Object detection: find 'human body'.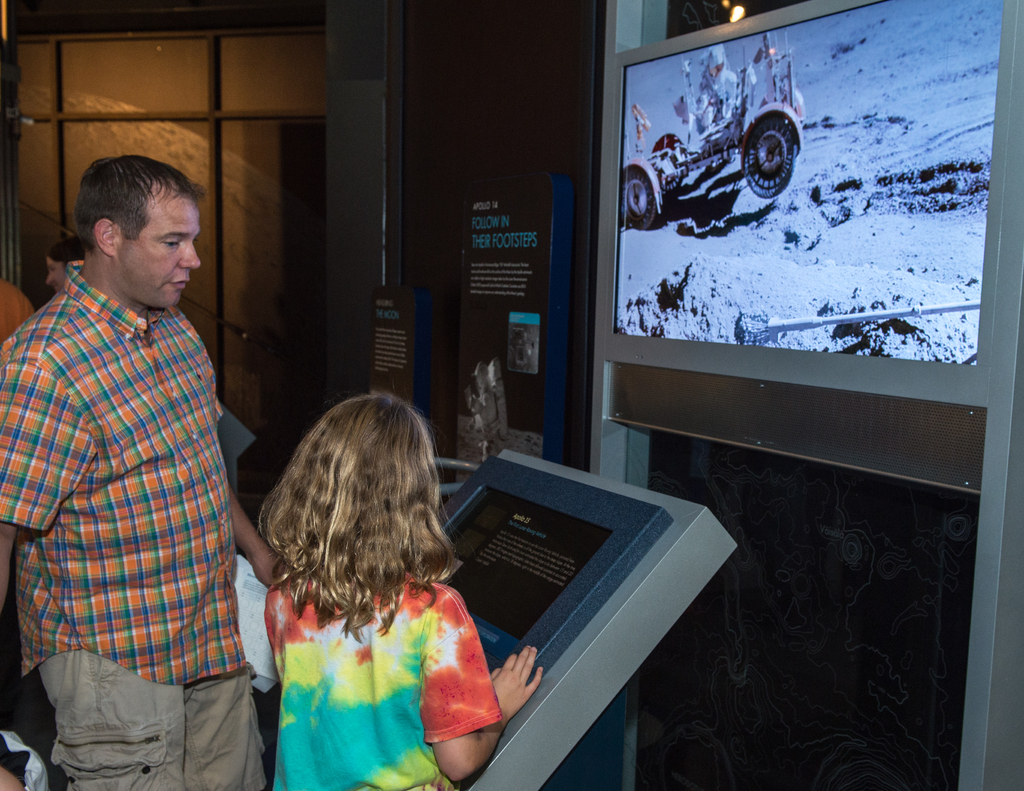
region(234, 404, 524, 790).
